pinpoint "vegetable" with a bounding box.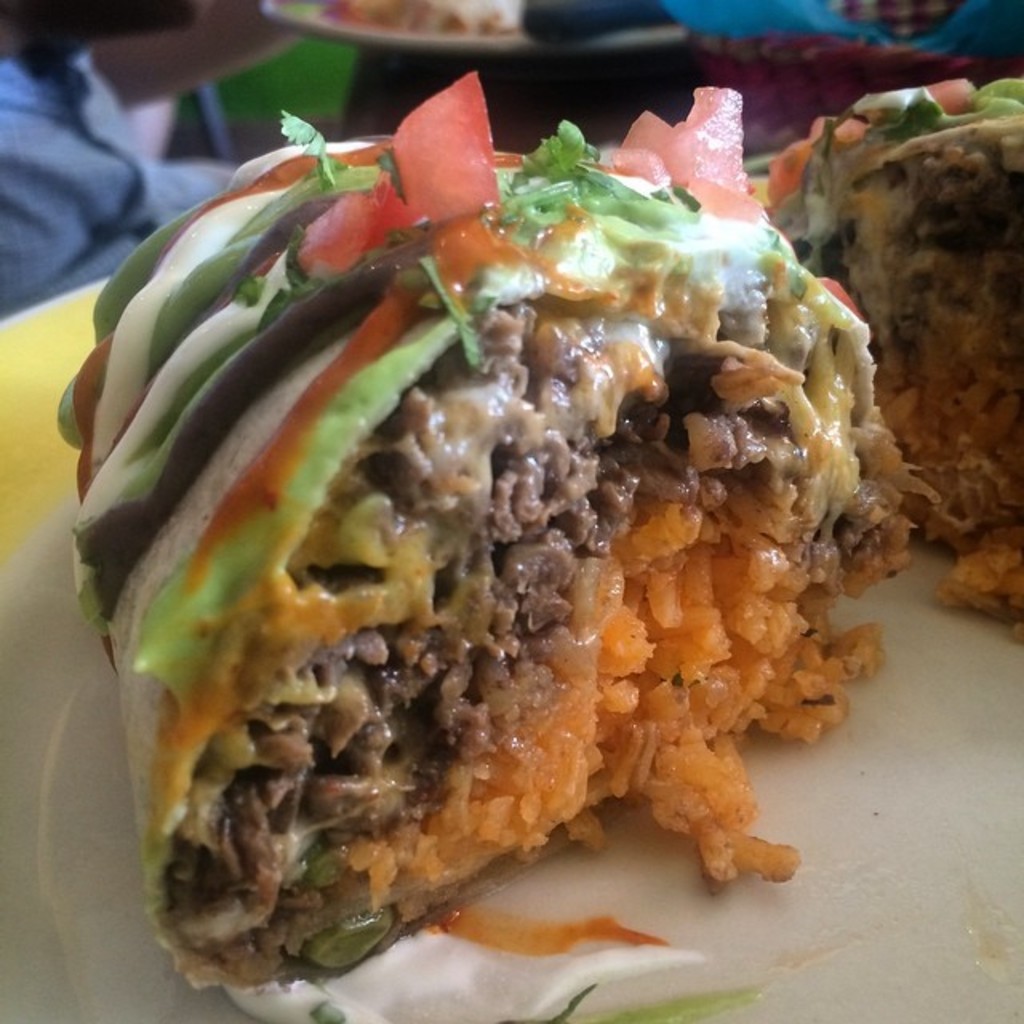
(left=627, top=86, right=766, bottom=234).
